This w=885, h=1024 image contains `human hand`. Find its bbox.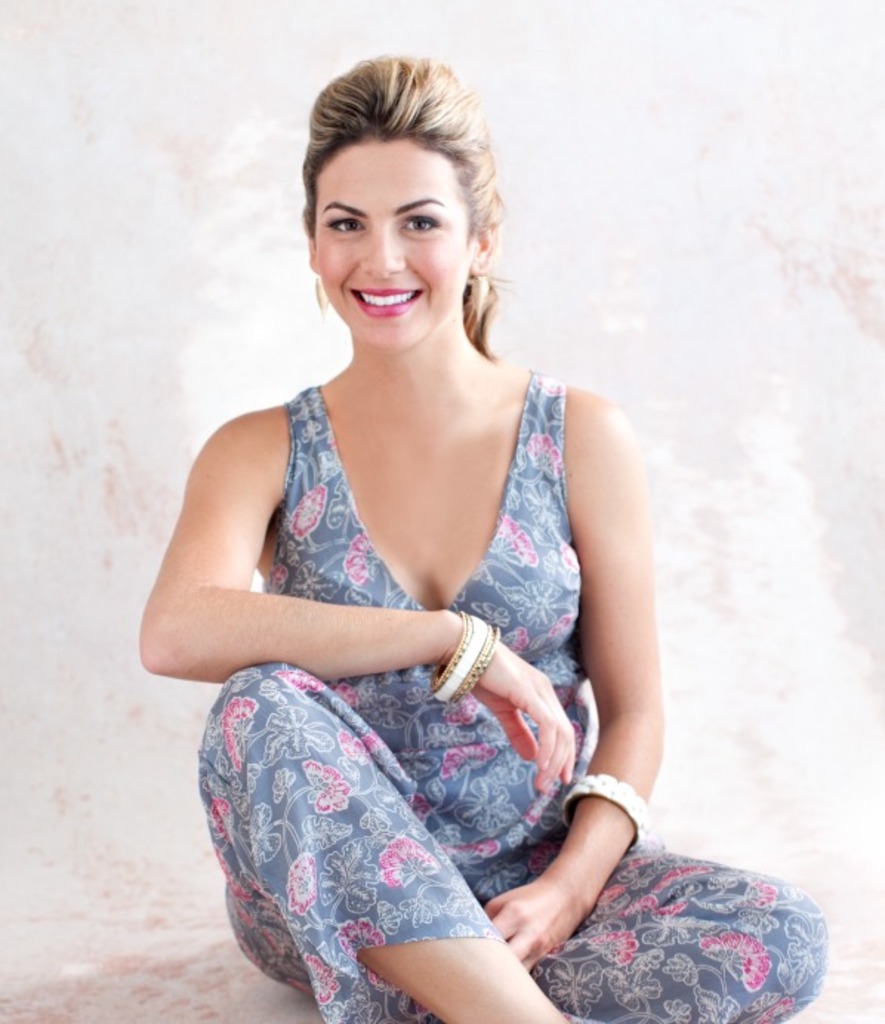
<box>453,619,577,798</box>.
